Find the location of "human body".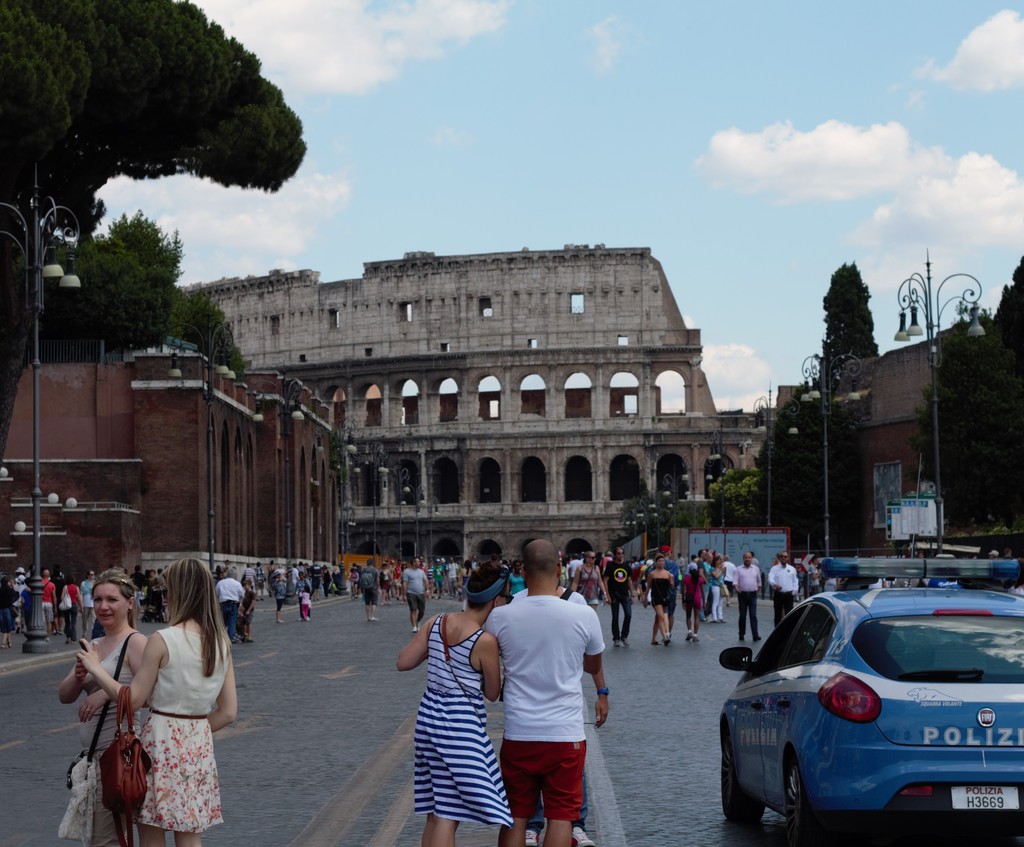
Location: [left=81, top=607, right=237, bottom=846].
